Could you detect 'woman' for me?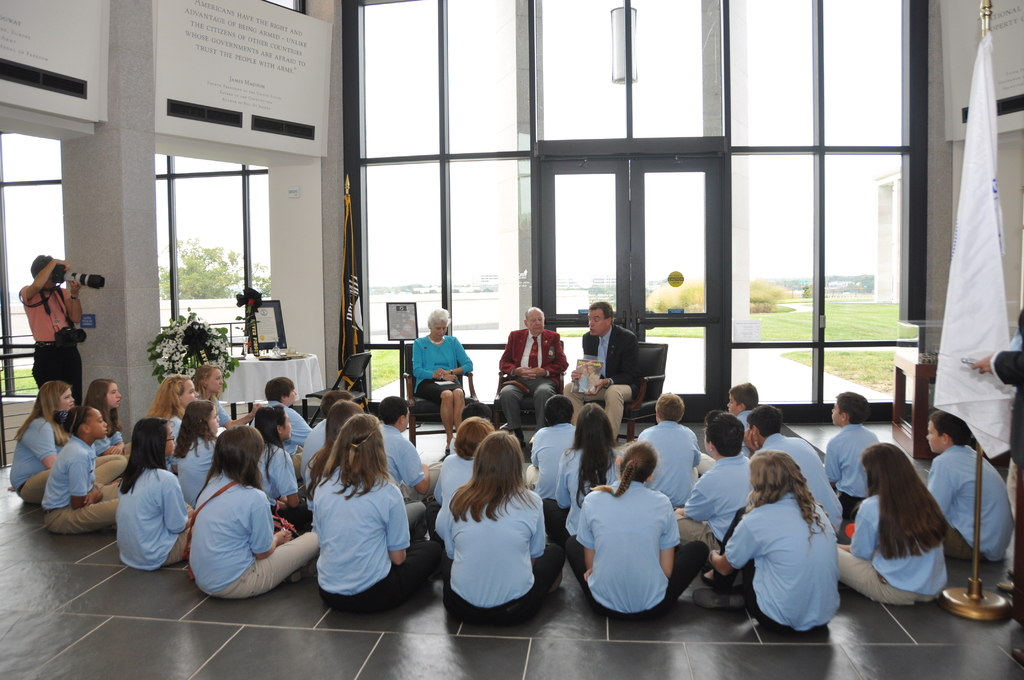
Detection result: [190,360,263,426].
